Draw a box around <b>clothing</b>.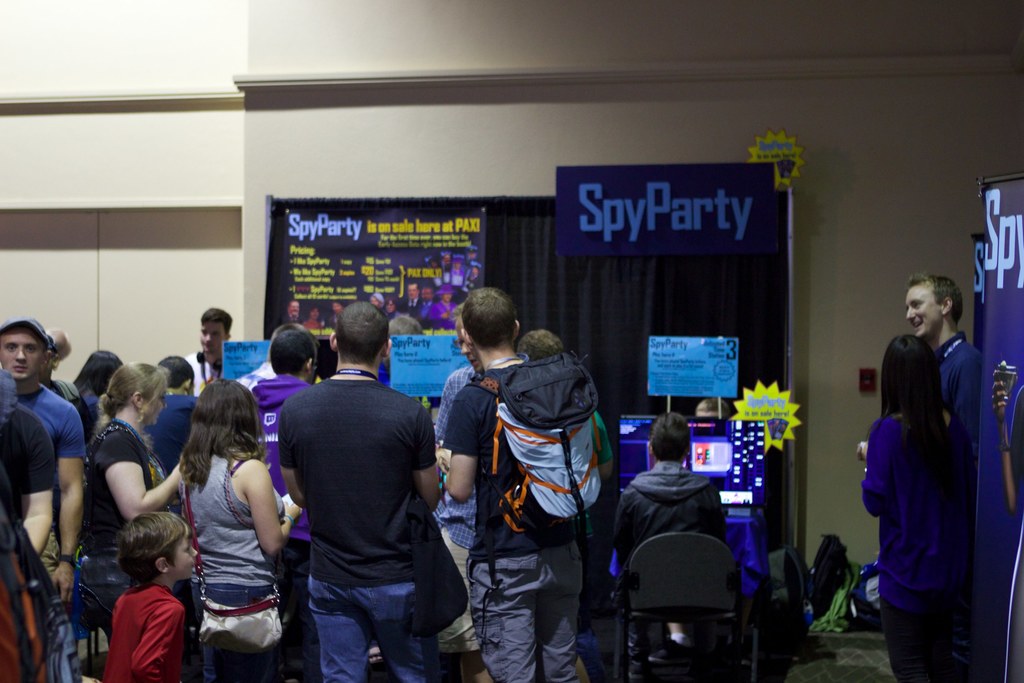
bbox(252, 377, 315, 641).
